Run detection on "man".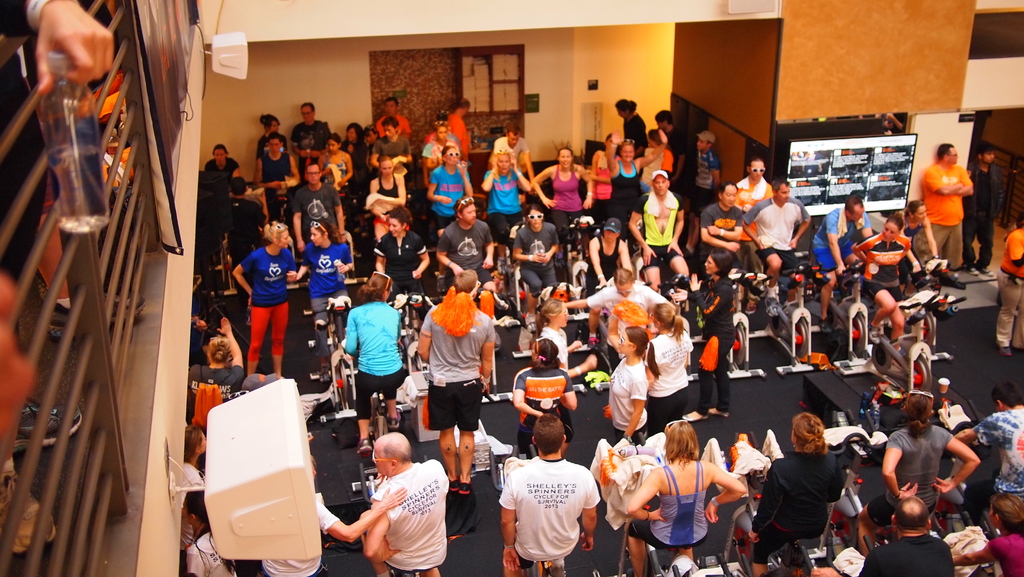
Result: locate(289, 99, 334, 163).
